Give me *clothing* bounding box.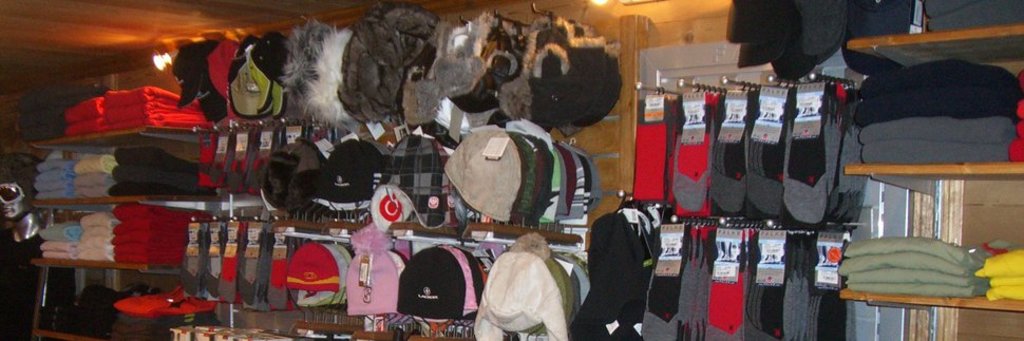
bbox(588, 188, 670, 333).
